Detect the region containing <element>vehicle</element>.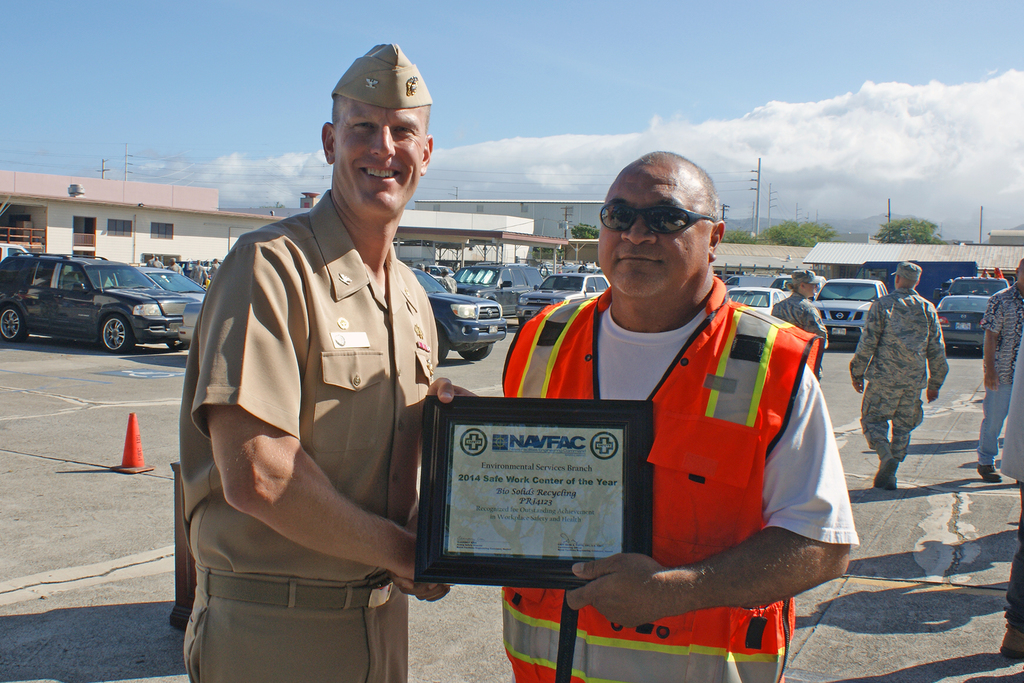
left=937, top=297, right=992, bottom=357.
